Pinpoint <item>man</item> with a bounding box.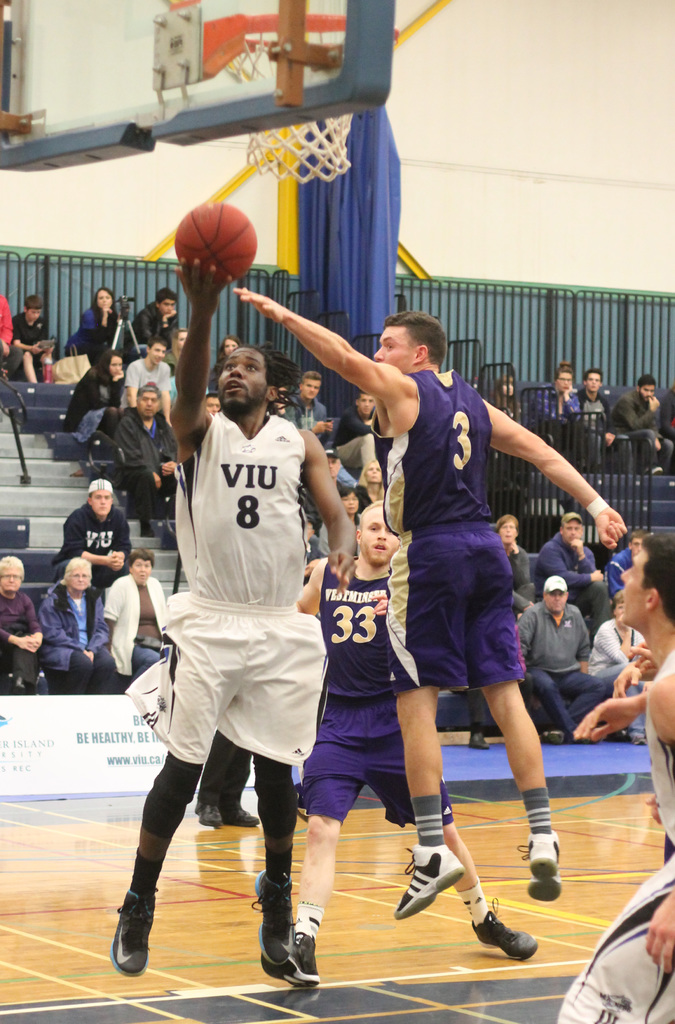
<bbox>573, 364, 640, 471</bbox>.
